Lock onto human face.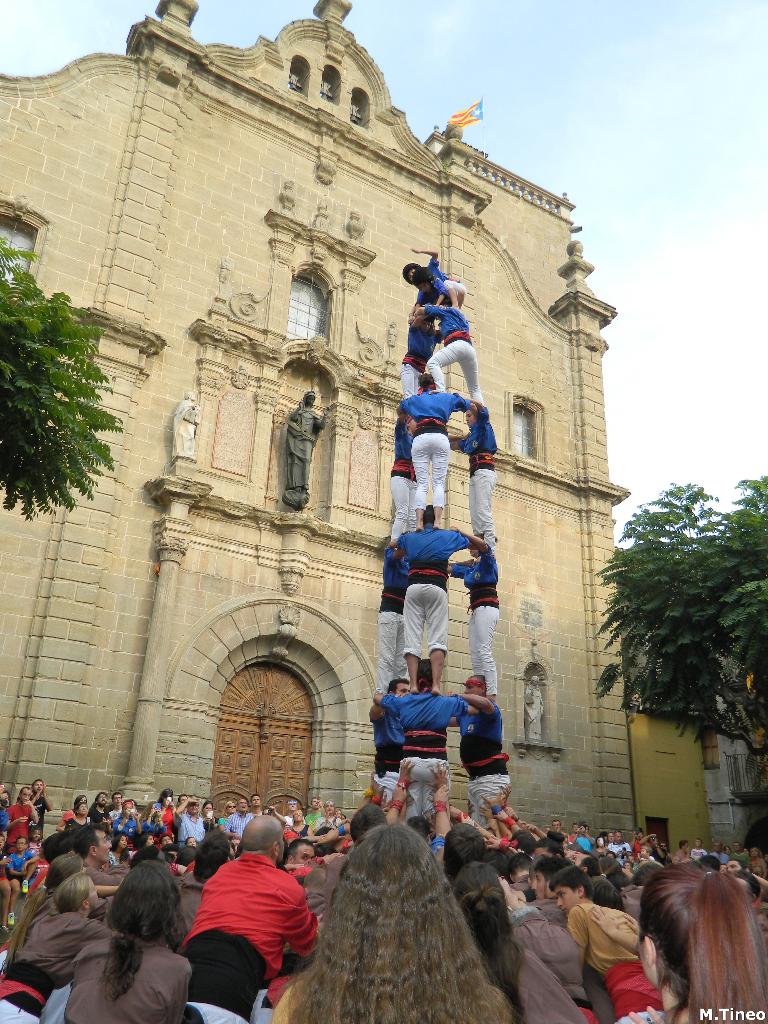
Locked: box=[392, 678, 411, 701].
